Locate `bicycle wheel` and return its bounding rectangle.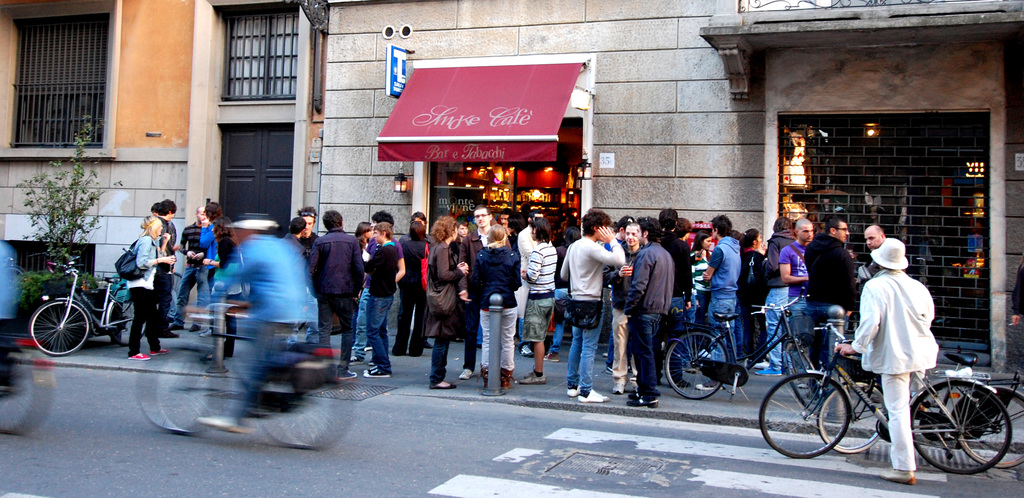
bbox=[662, 332, 728, 399].
